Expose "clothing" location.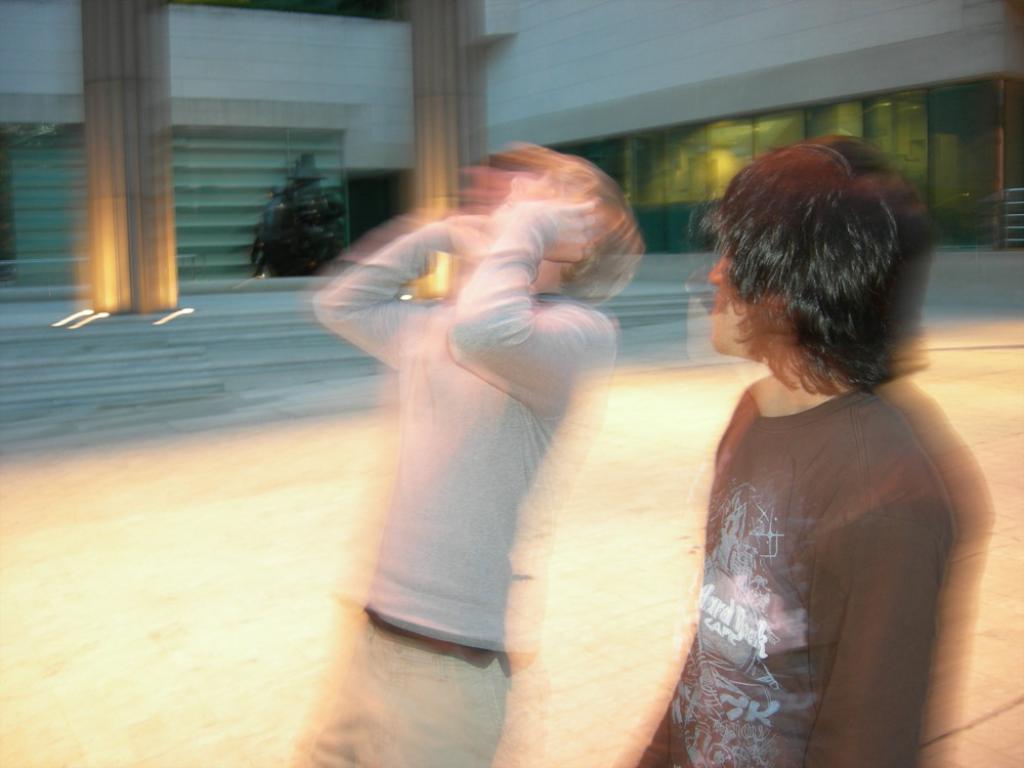
Exposed at pyautogui.locateOnScreen(303, 206, 637, 659).
